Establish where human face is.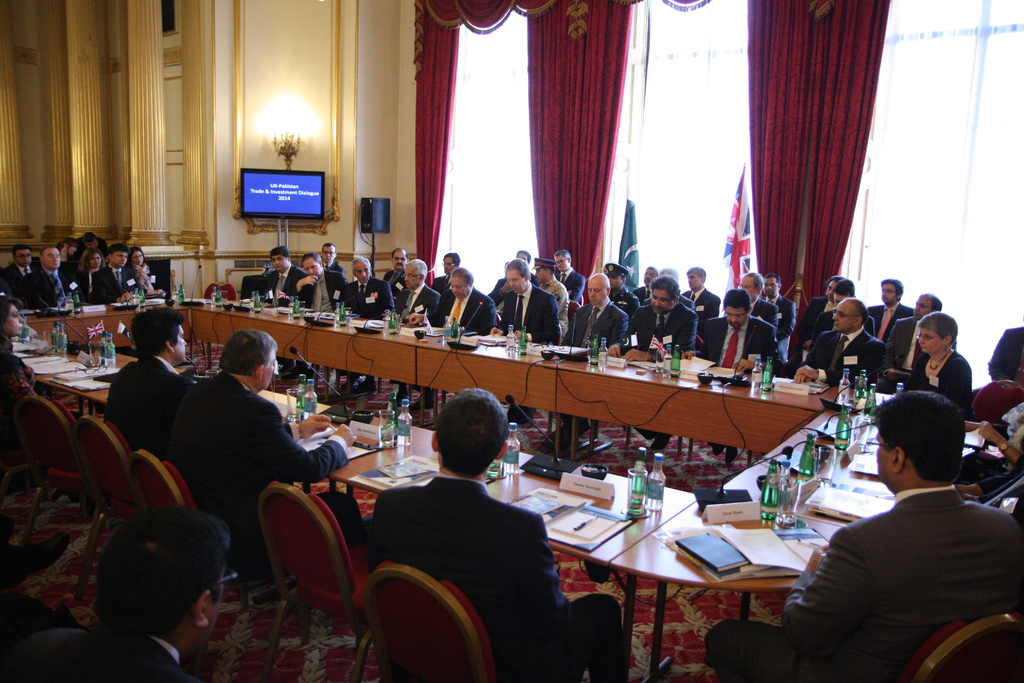
Established at [261, 350, 280, 387].
